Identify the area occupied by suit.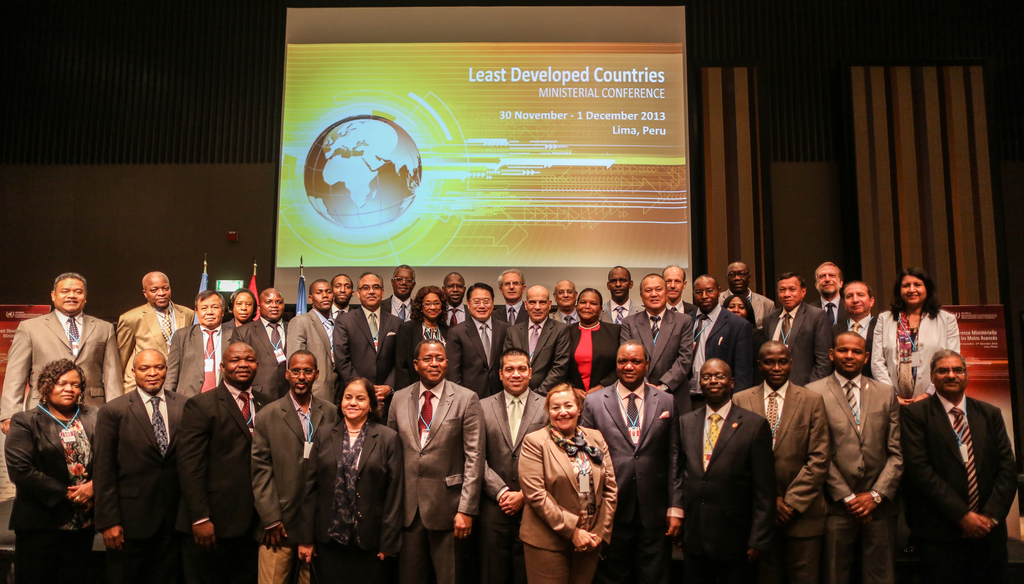
Area: 515, 424, 620, 583.
